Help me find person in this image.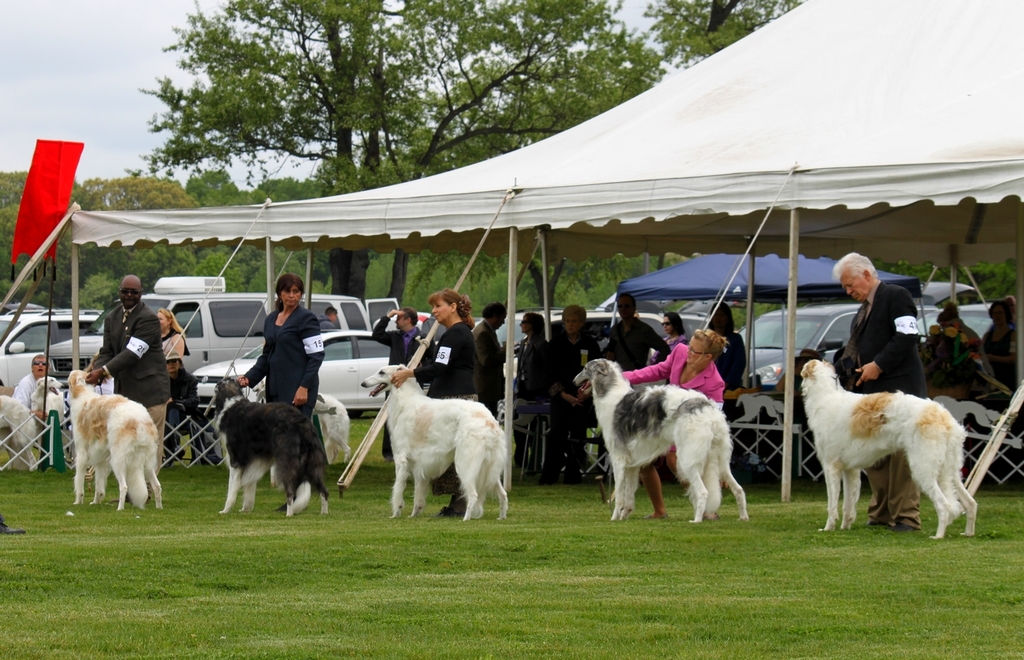
Found it: l=621, t=329, r=724, b=520.
